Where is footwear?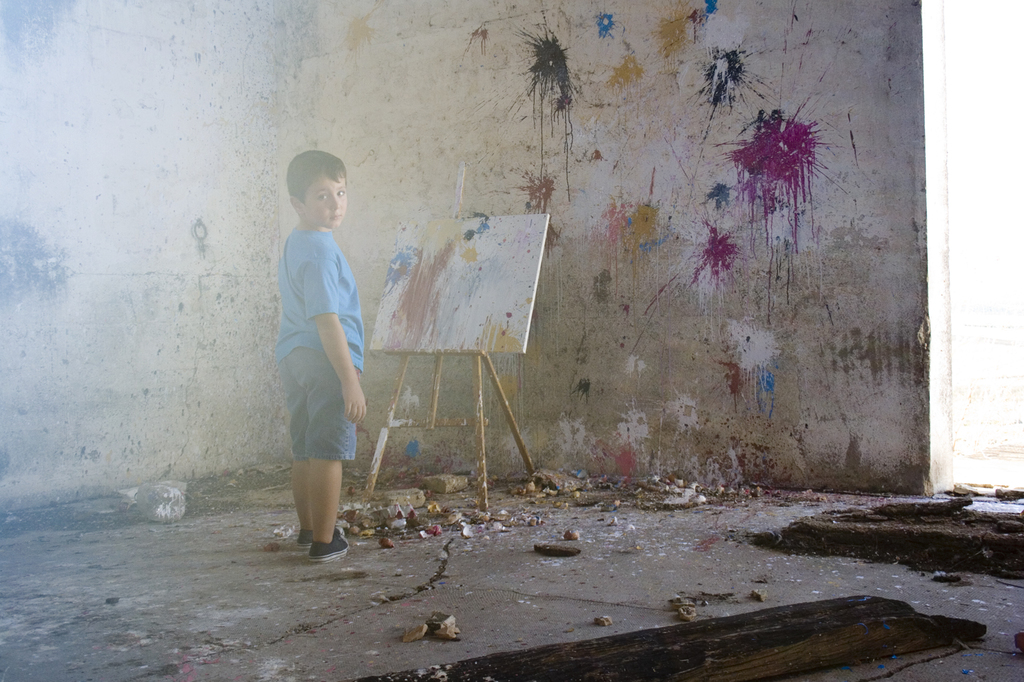
x1=303, y1=528, x2=349, y2=567.
